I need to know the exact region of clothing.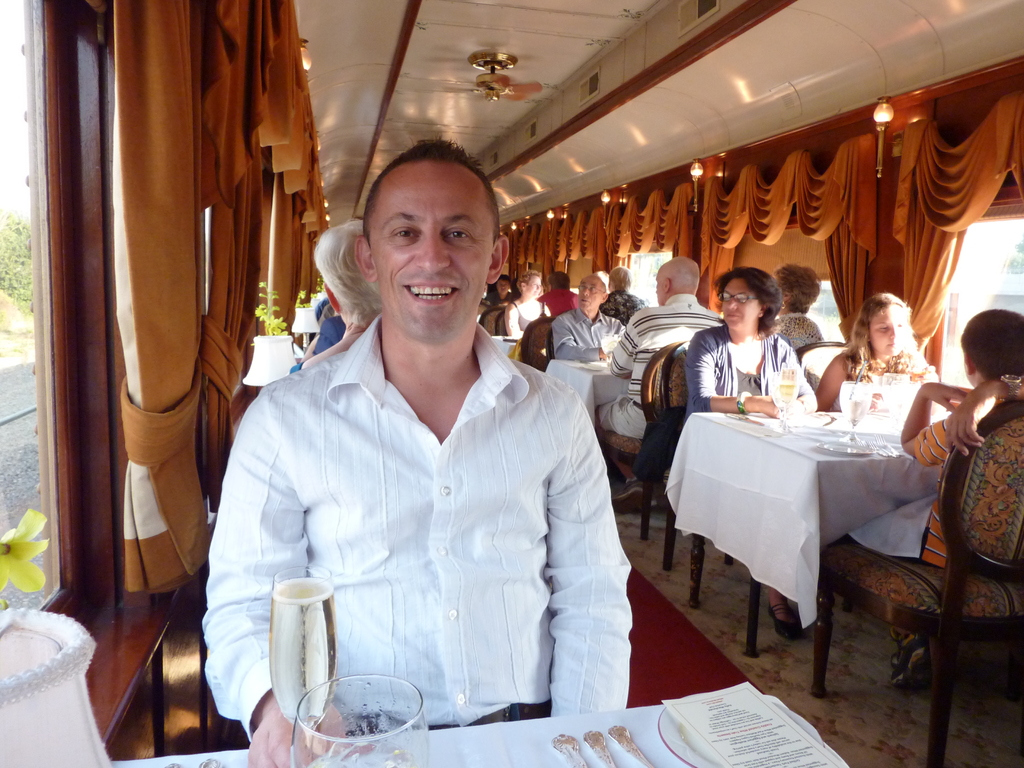
Region: {"x1": 544, "y1": 307, "x2": 625, "y2": 424}.
